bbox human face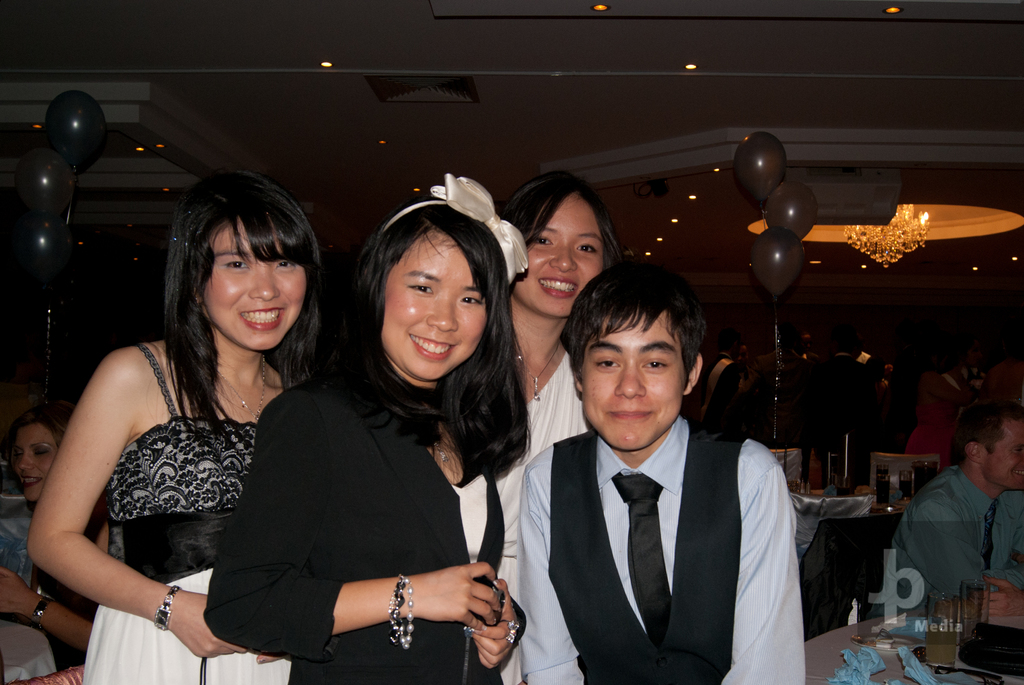
detection(578, 317, 694, 453)
